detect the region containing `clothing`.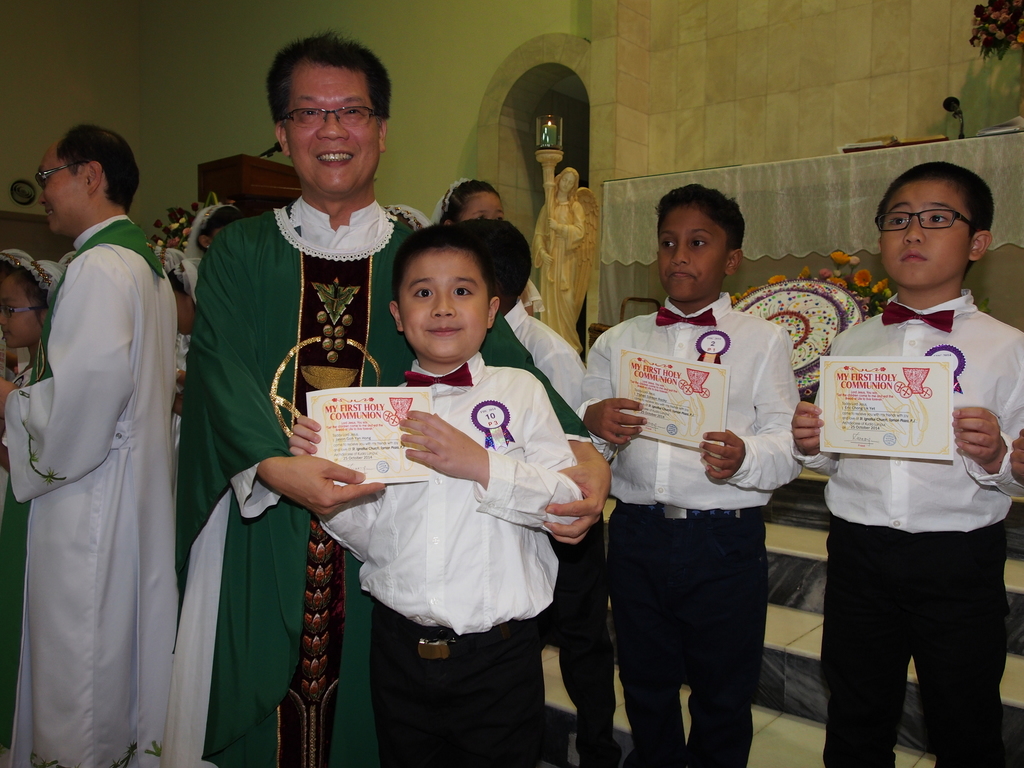
x1=788 y1=288 x2=1023 y2=767.
